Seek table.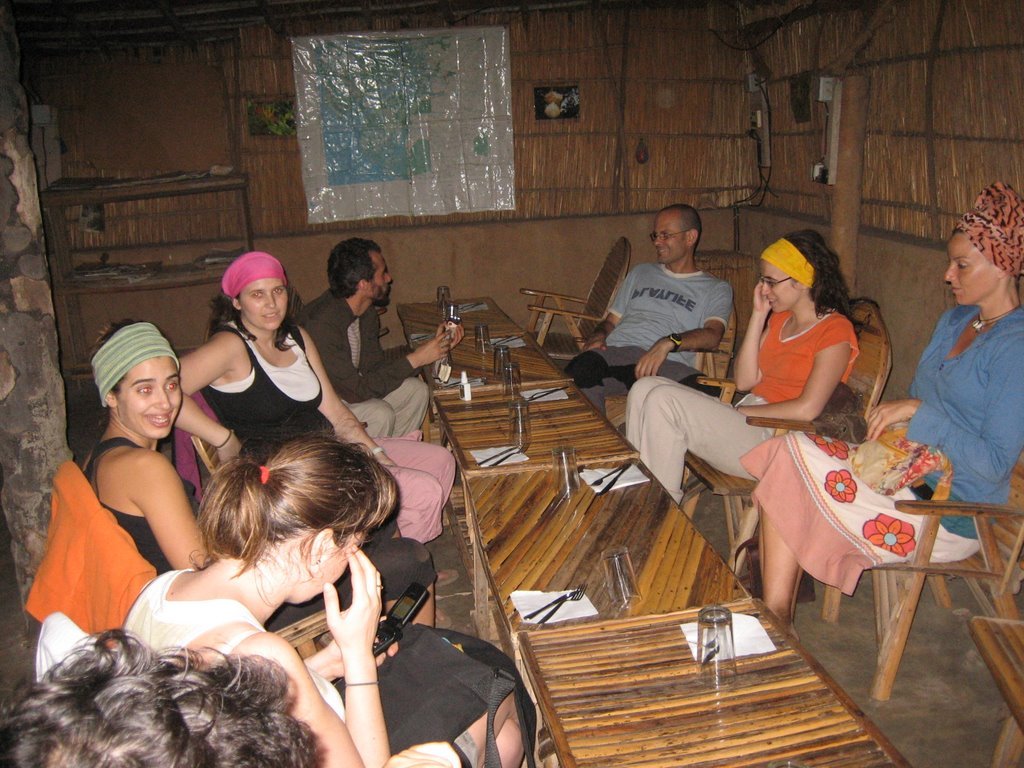
433,571,913,756.
